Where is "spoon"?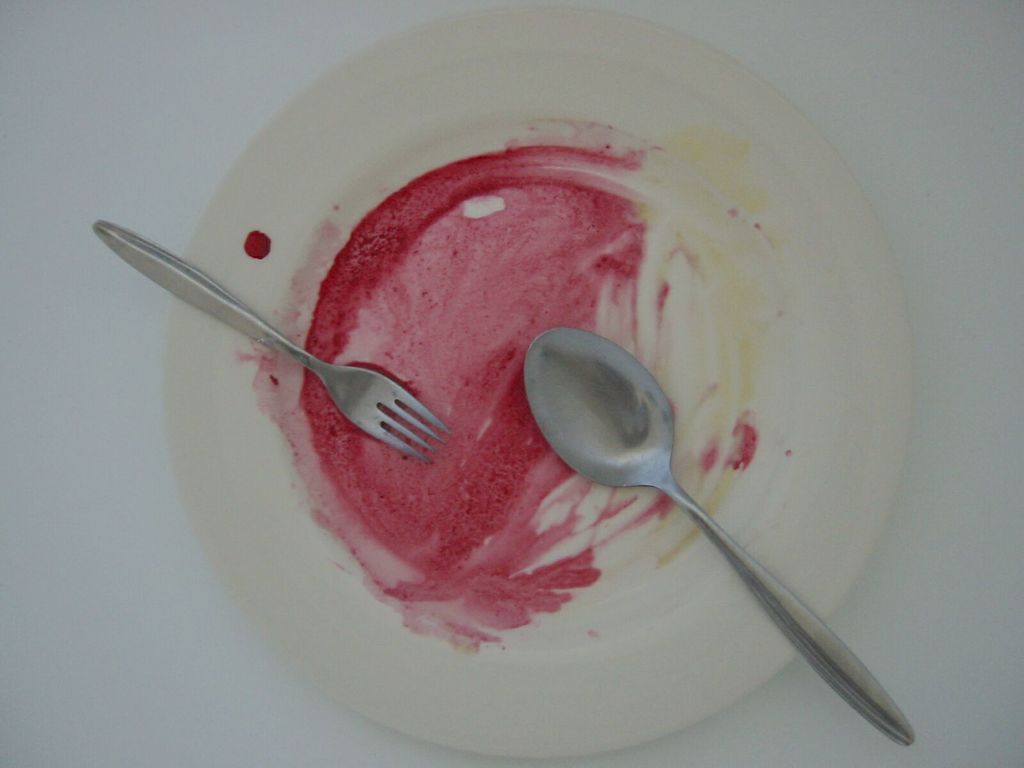
detection(522, 326, 916, 749).
